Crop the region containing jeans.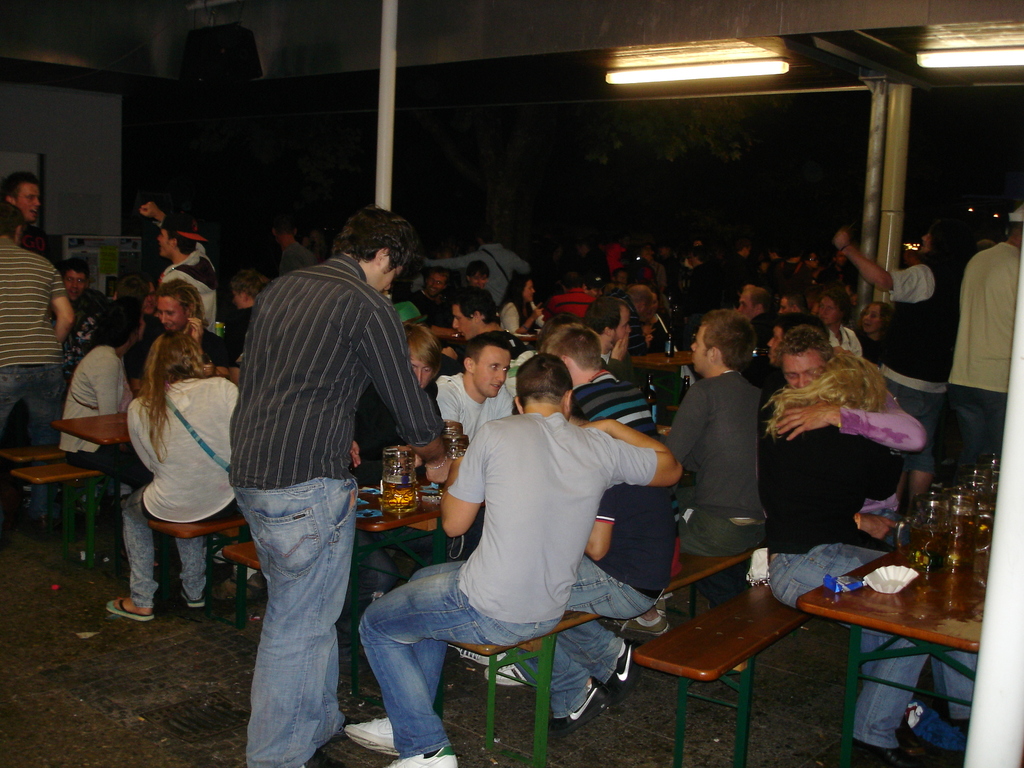
Crop region: x1=687 y1=555 x2=747 y2=602.
